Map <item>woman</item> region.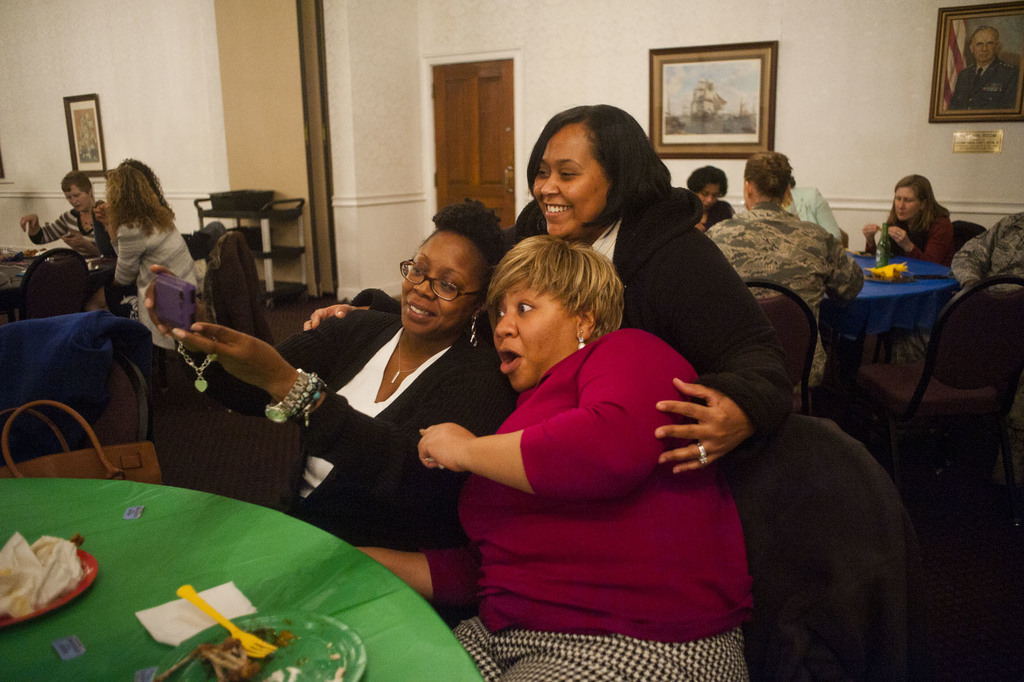
Mapped to [x1=99, y1=159, x2=204, y2=360].
